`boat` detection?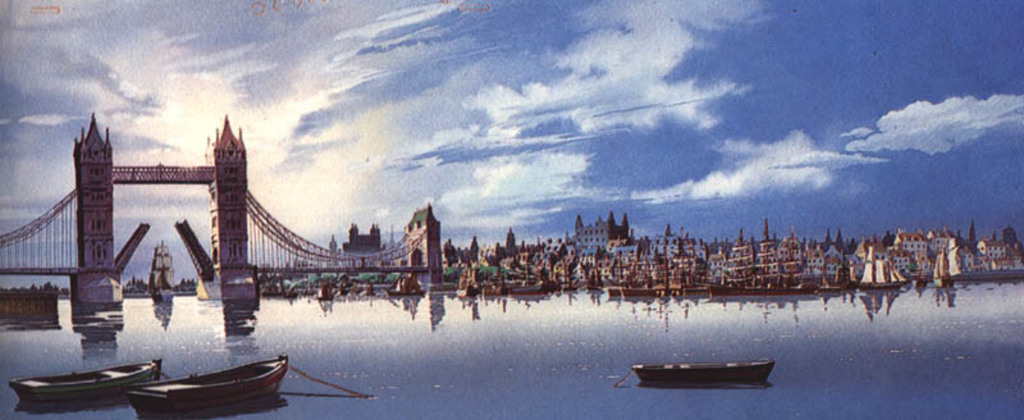
locate(861, 243, 895, 289)
